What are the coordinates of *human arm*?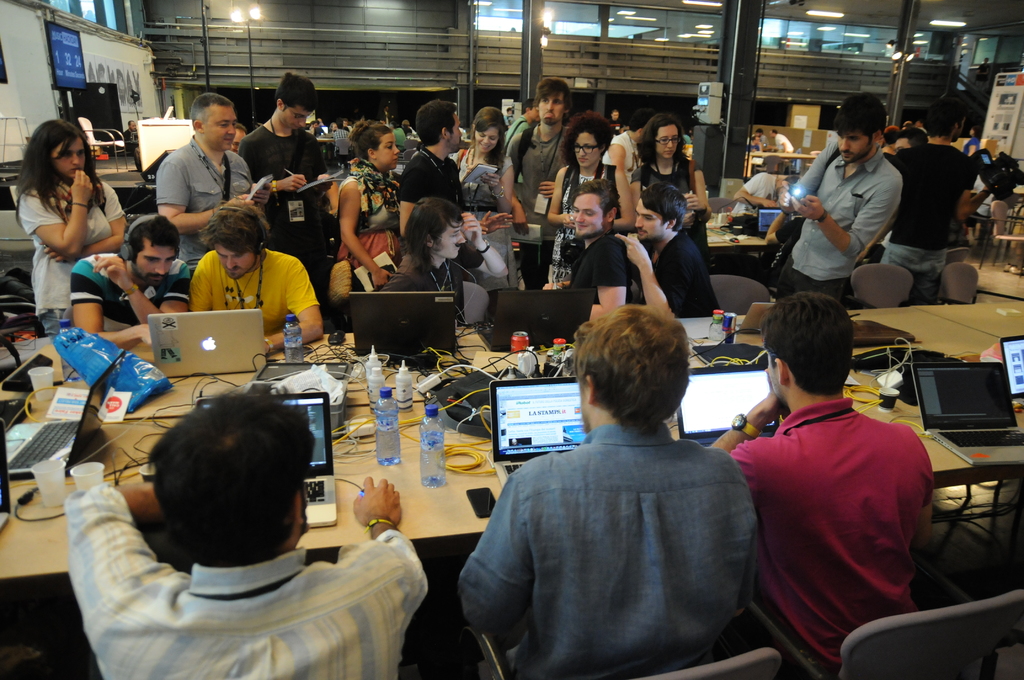
[x1=778, y1=177, x2=907, y2=263].
